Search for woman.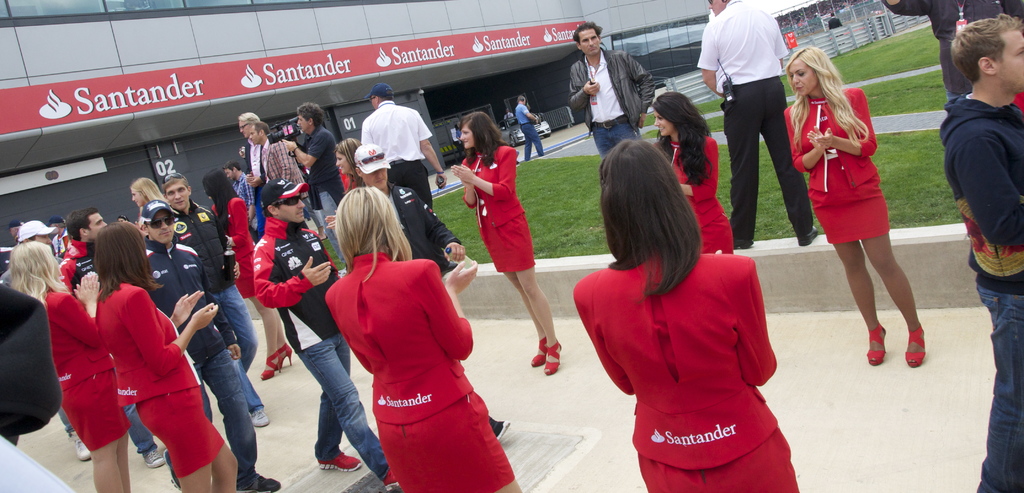
Found at rect(200, 170, 294, 379).
